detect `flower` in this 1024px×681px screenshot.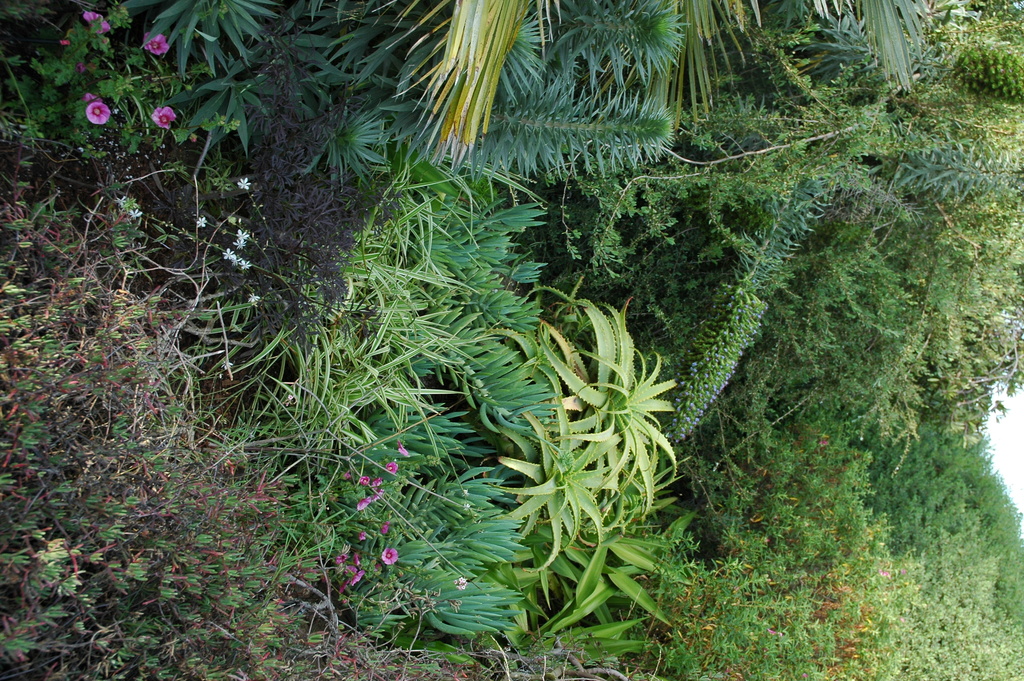
Detection: [x1=235, y1=238, x2=246, y2=249].
